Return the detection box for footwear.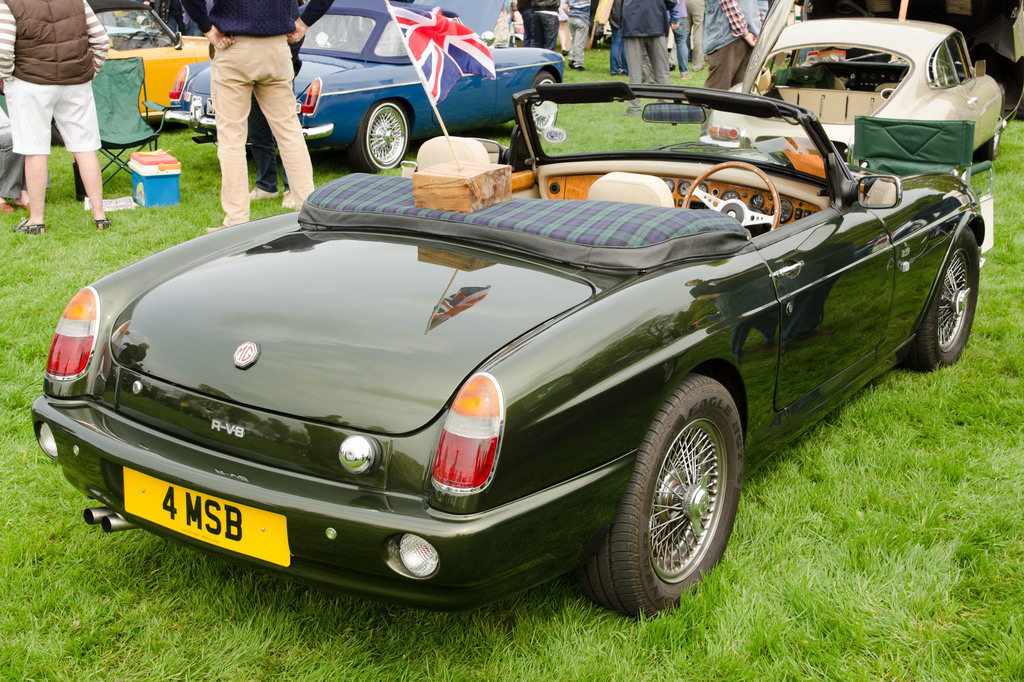
96,217,111,230.
